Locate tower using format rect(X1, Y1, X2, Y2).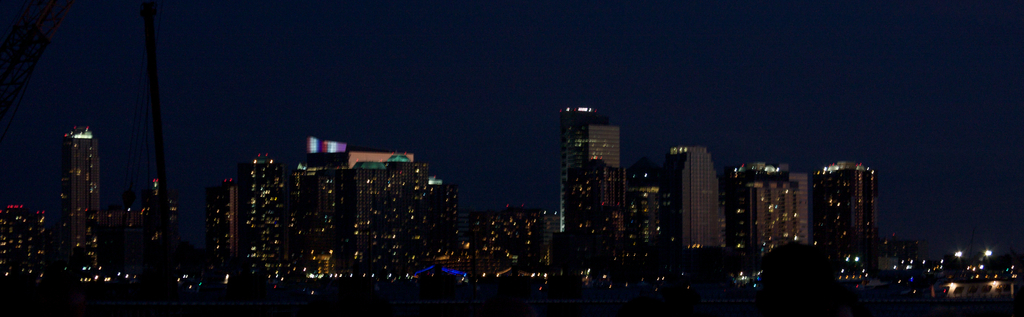
rect(573, 106, 634, 263).
